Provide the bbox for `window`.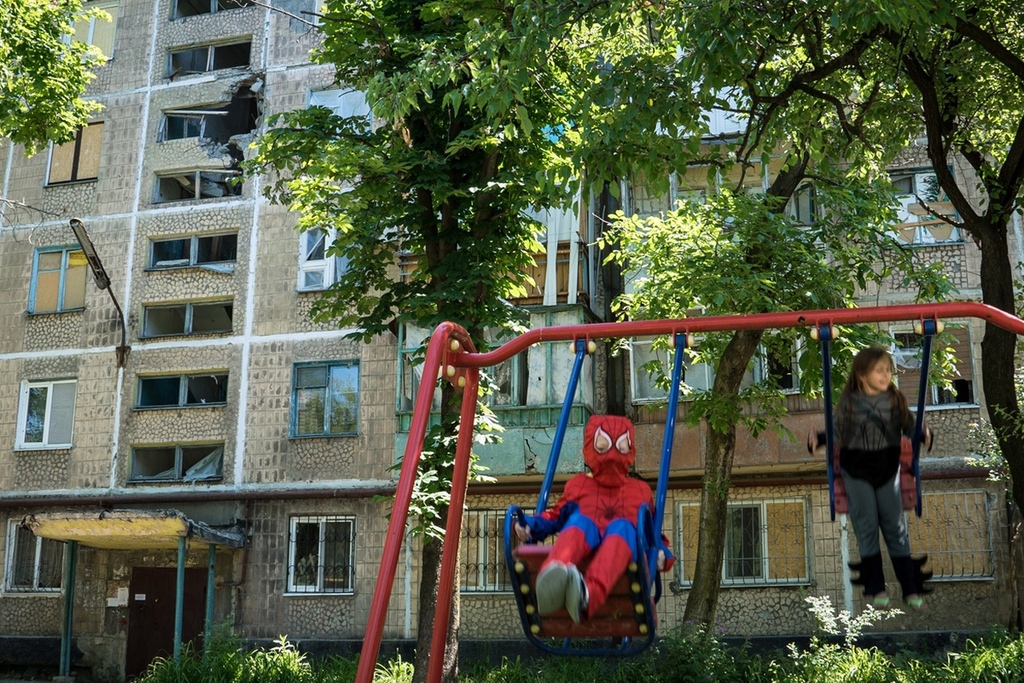
(left=131, top=371, right=236, bottom=415).
